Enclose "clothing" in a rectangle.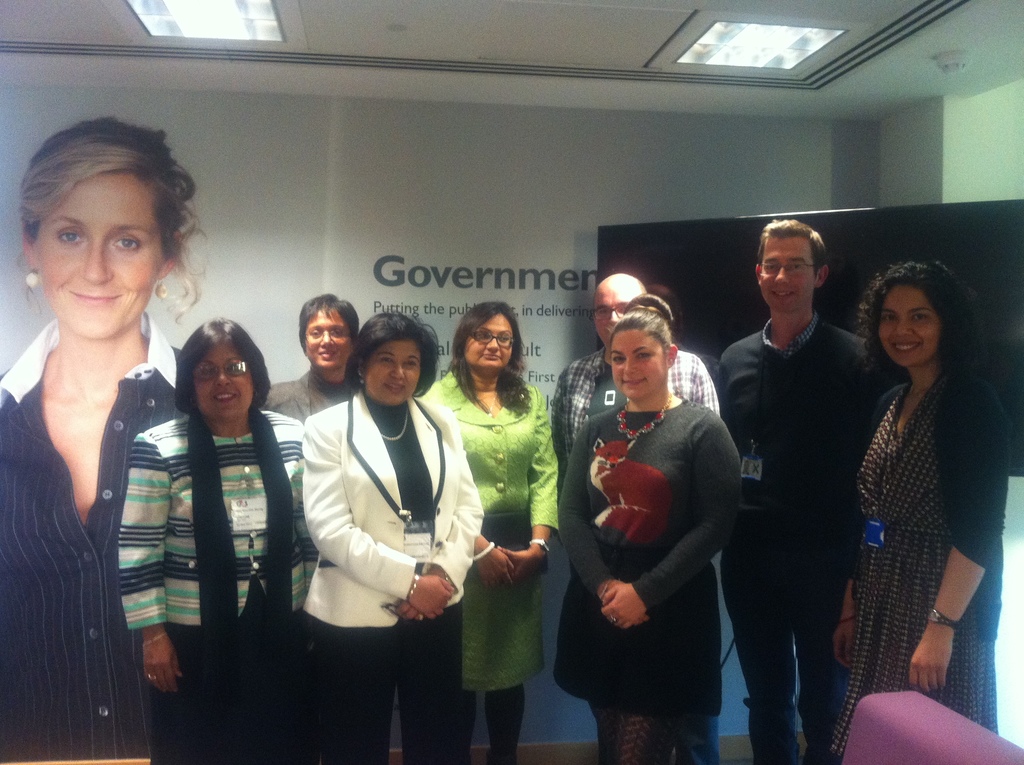
box=[304, 392, 484, 764].
